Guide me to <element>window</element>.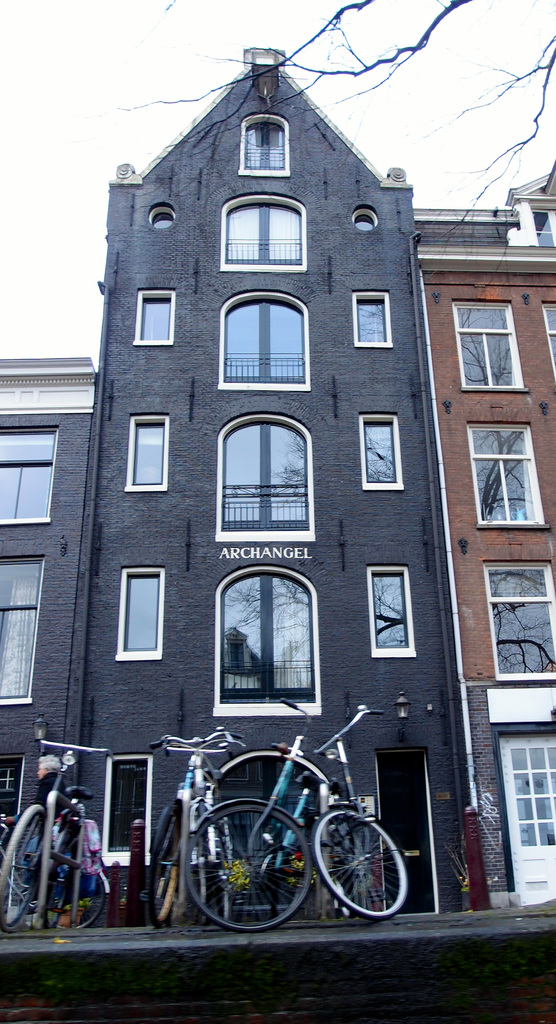
Guidance: [x1=215, y1=581, x2=330, y2=721].
